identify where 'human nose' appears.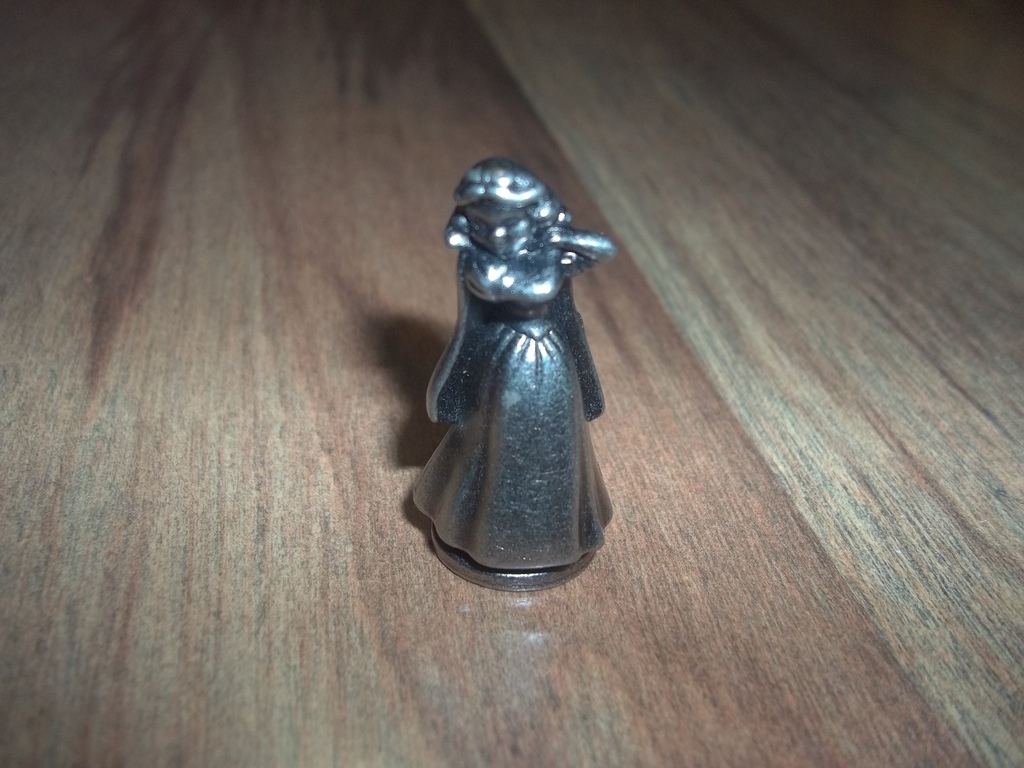
Appears at (493, 225, 506, 242).
